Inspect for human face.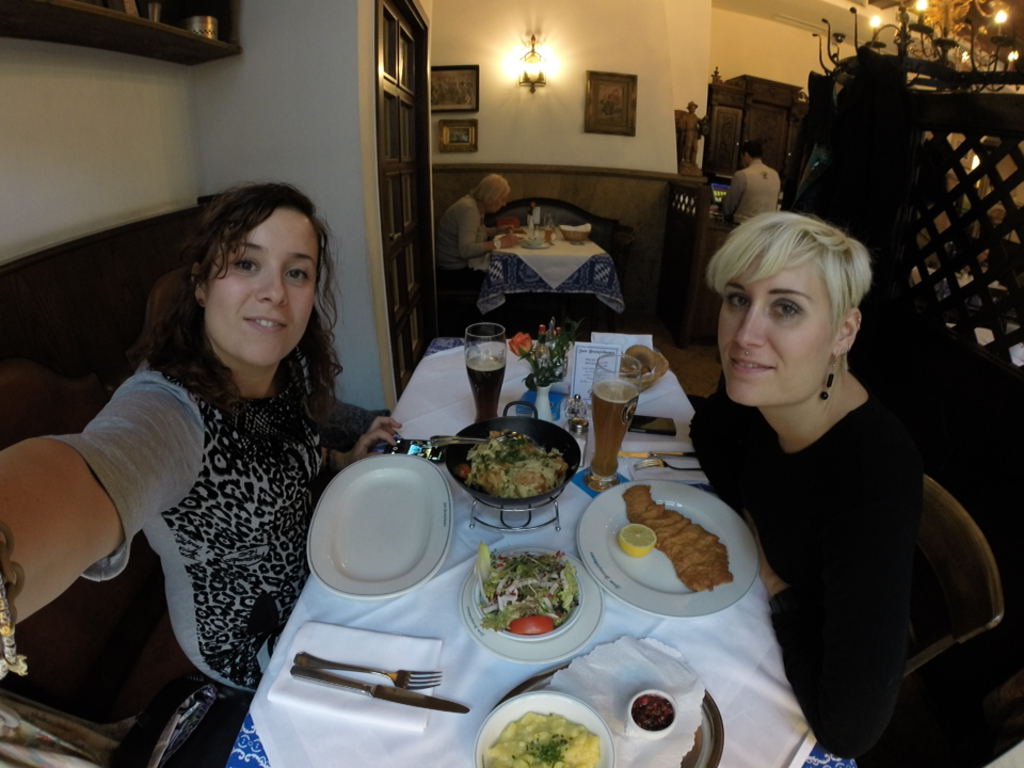
Inspection: <box>718,241,833,405</box>.
